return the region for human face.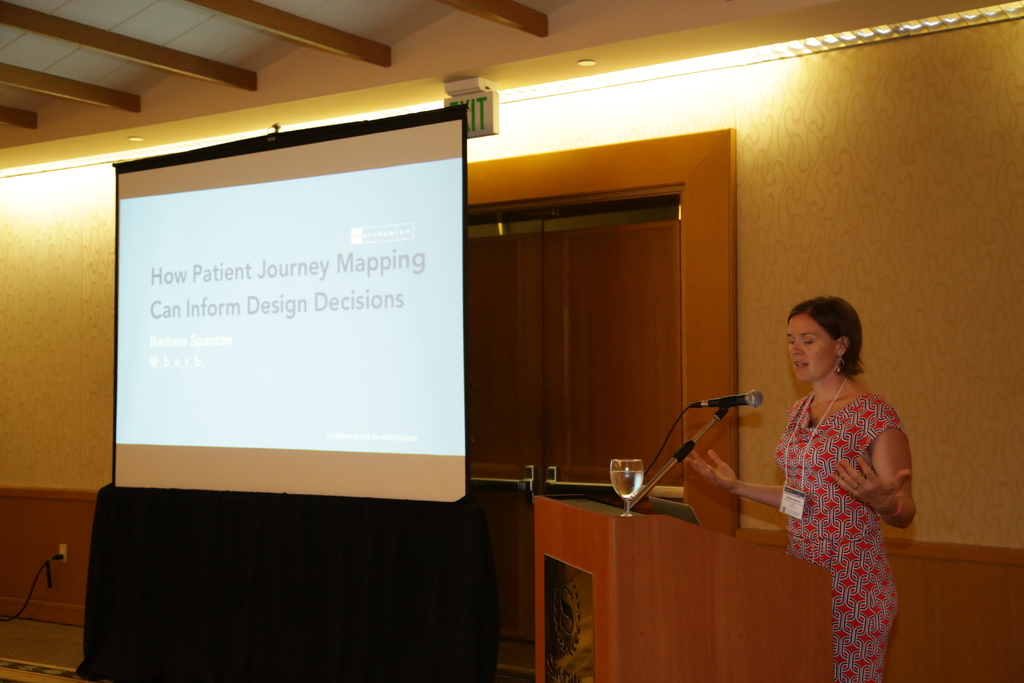
[786, 313, 836, 380].
